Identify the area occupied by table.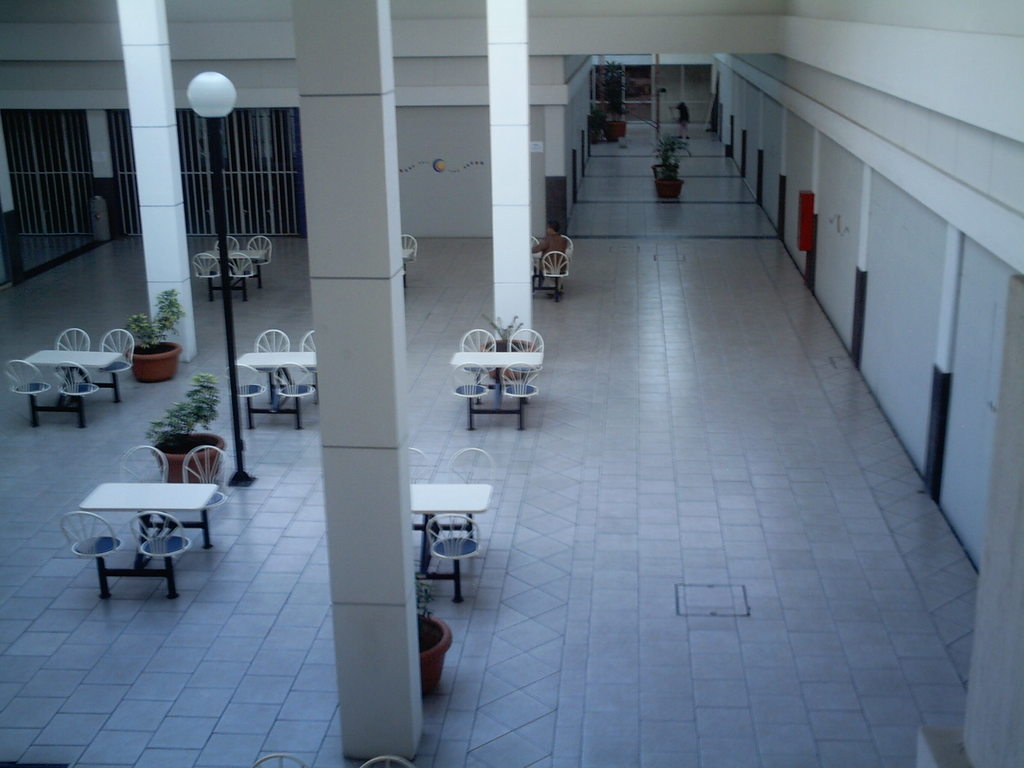
Area: [22,346,126,409].
